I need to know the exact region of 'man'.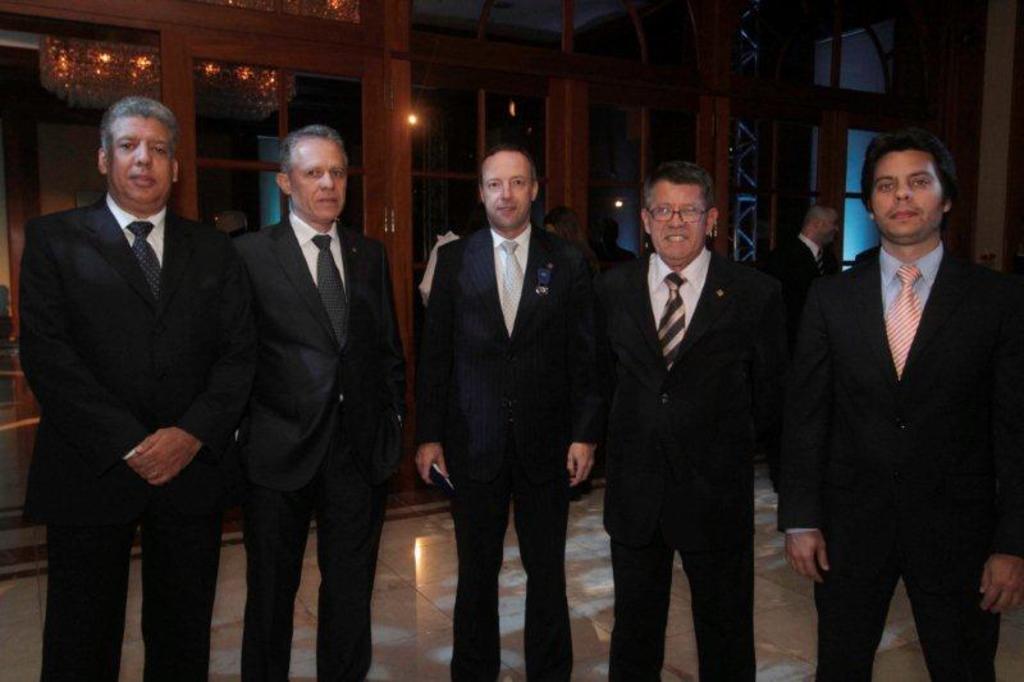
Region: crop(595, 157, 781, 681).
